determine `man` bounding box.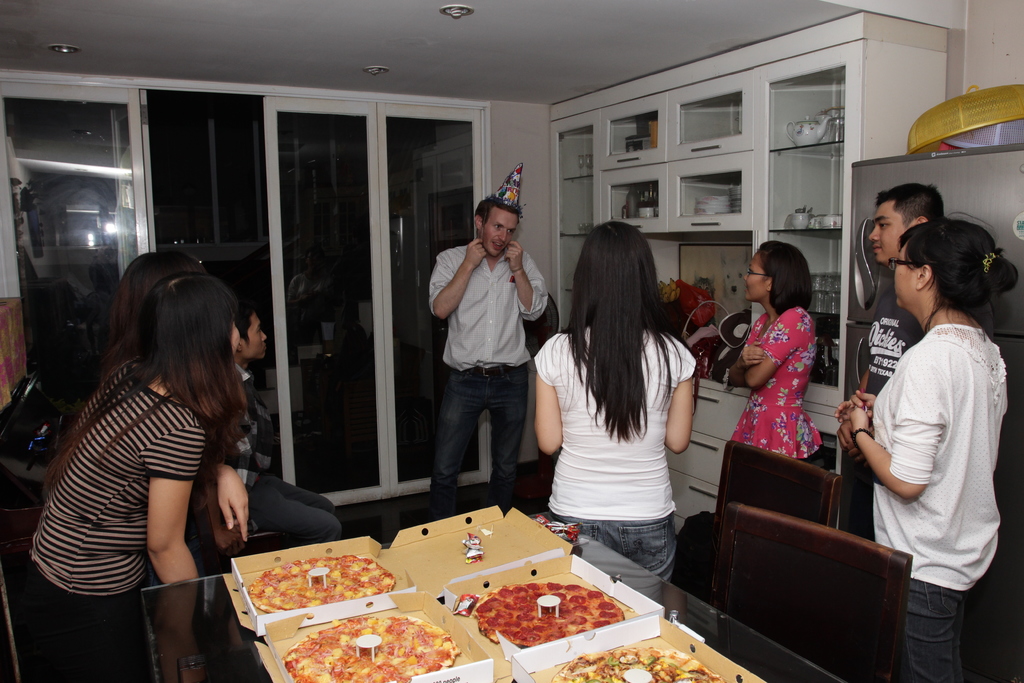
Determined: [left=222, top=302, right=348, bottom=546].
